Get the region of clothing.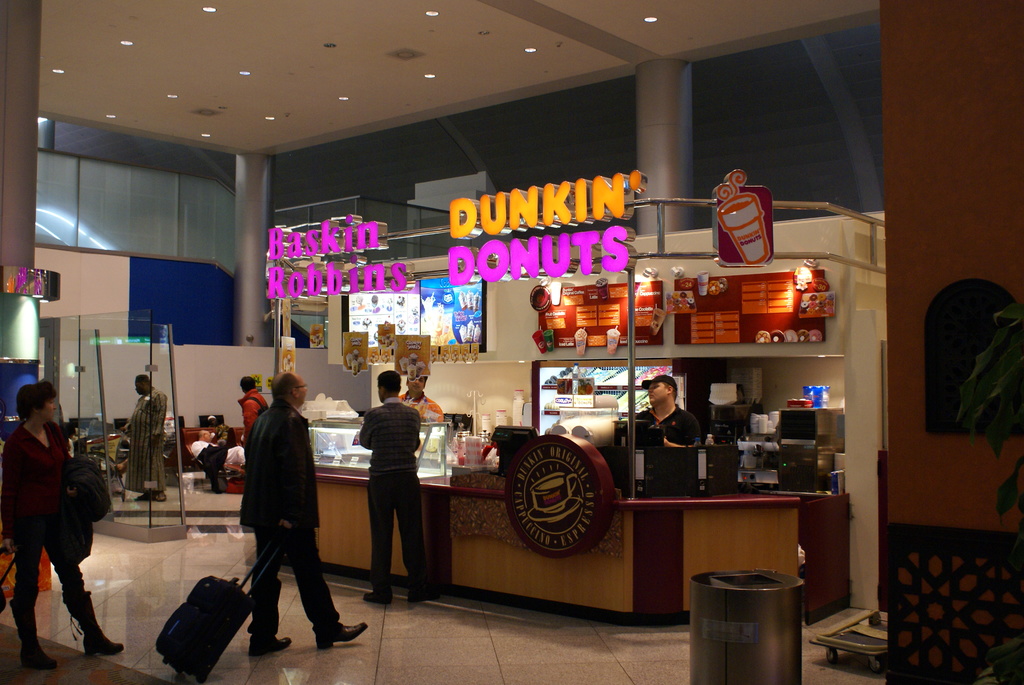
pyautogui.locateOnScreen(124, 387, 168, 492).
